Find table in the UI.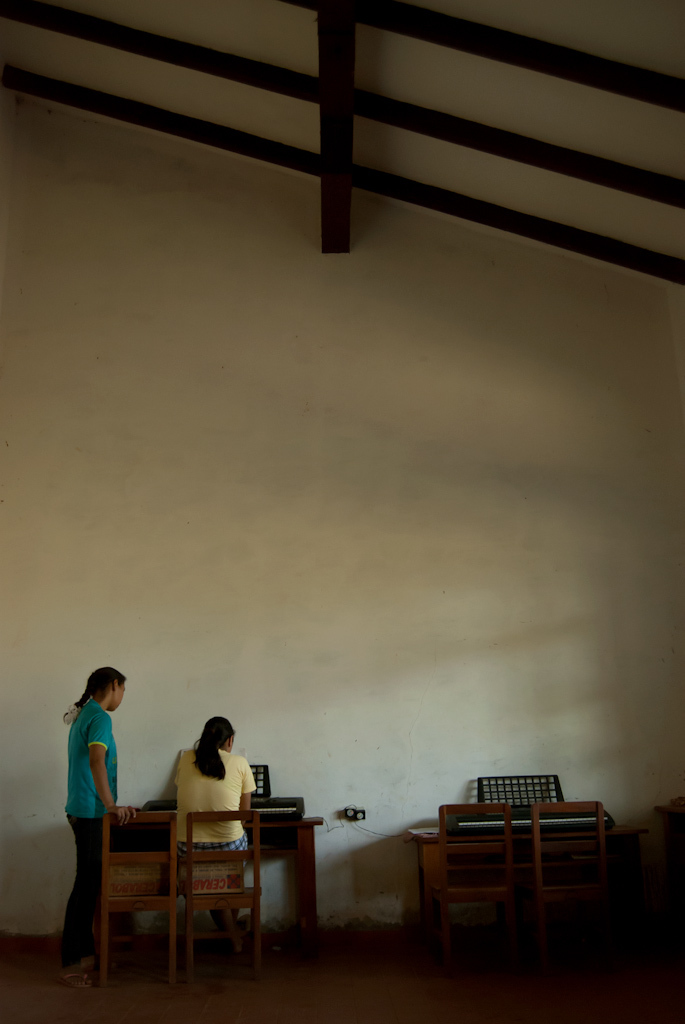
UI element at locate(392, 745, 640, 998).
